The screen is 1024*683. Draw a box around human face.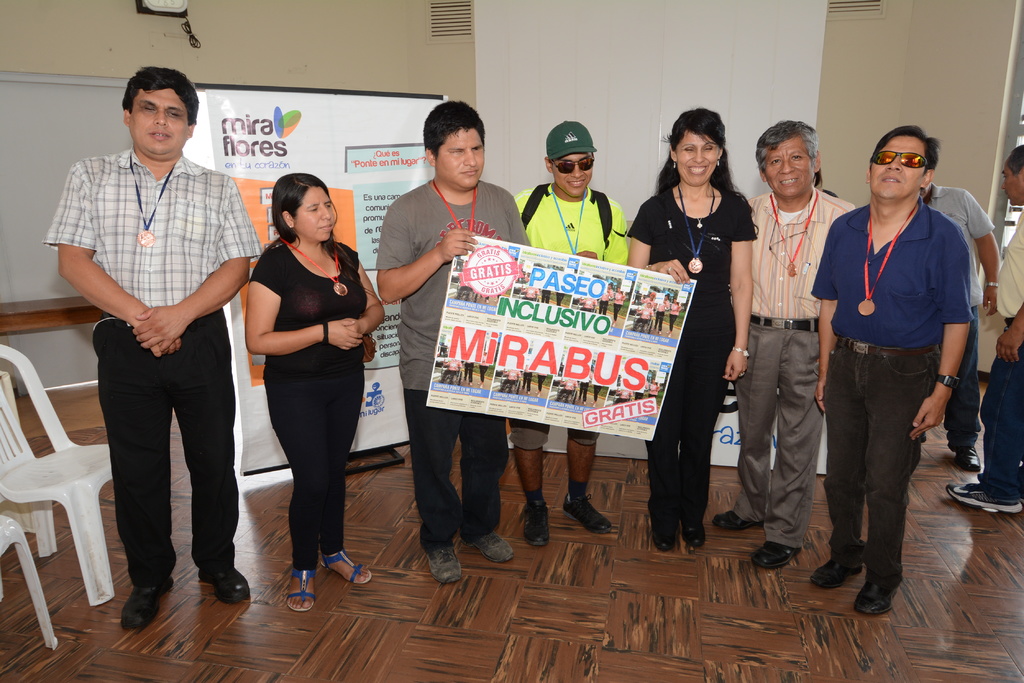
131,85,186,152.
